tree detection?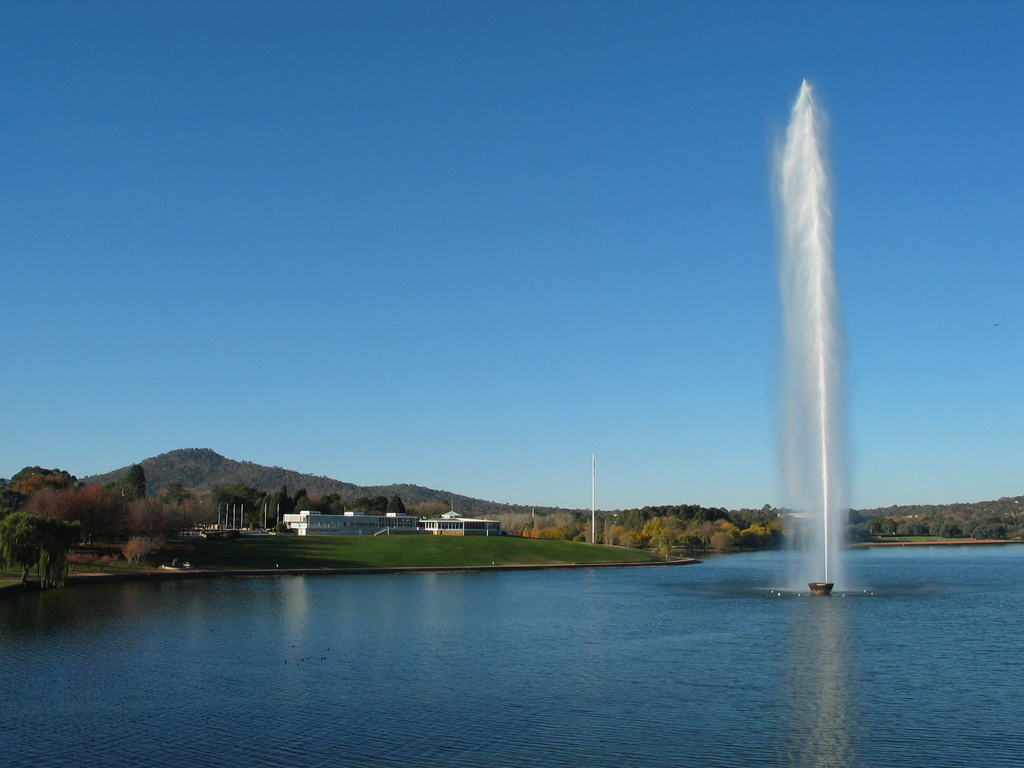
x1=223 y1=483 x2=230 y2=525
